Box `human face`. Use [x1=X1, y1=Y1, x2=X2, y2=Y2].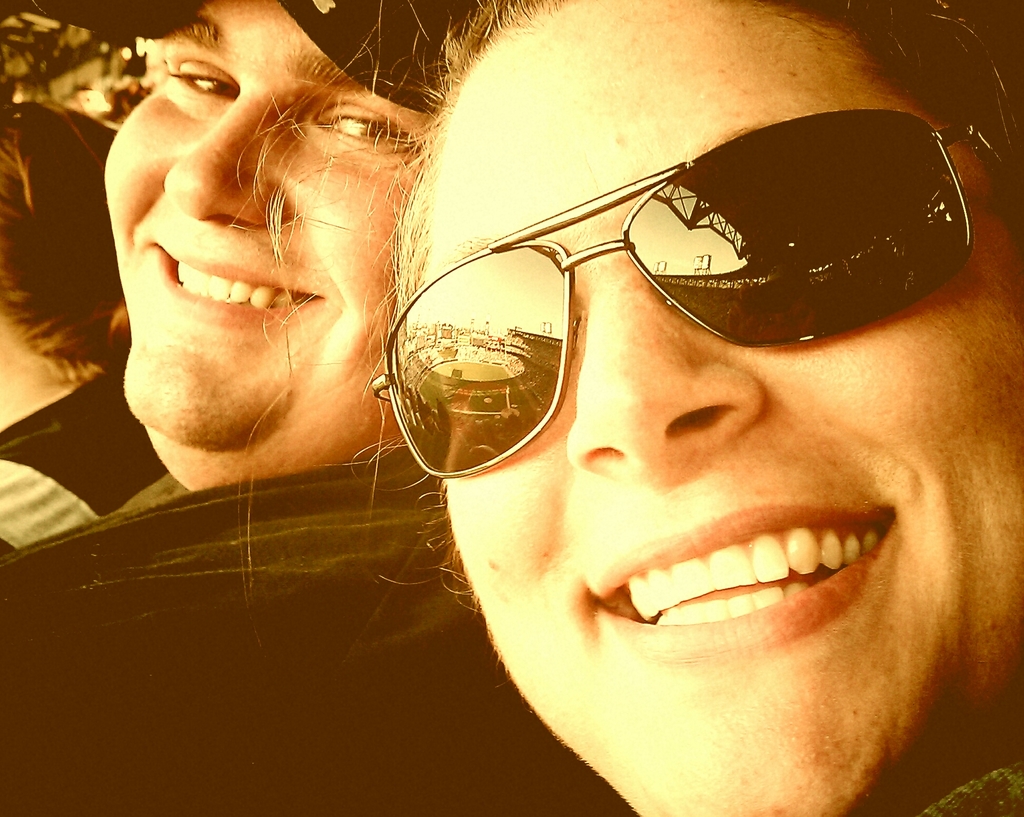
[x1=416, y1=0, x2=1023, y2=816].
